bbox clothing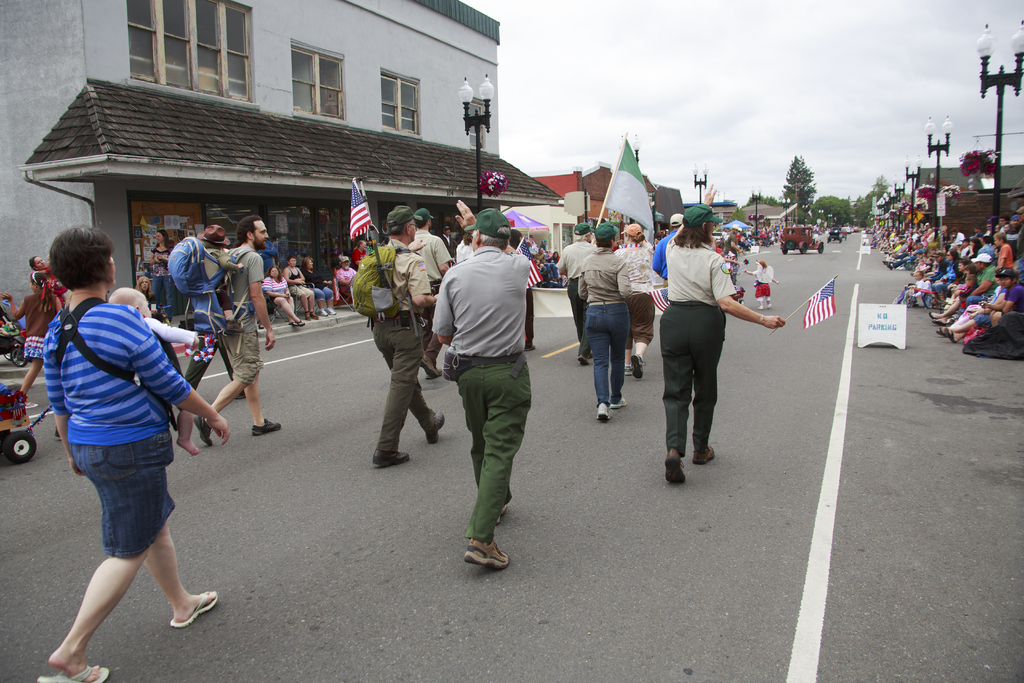
286, 268, 314, 299
